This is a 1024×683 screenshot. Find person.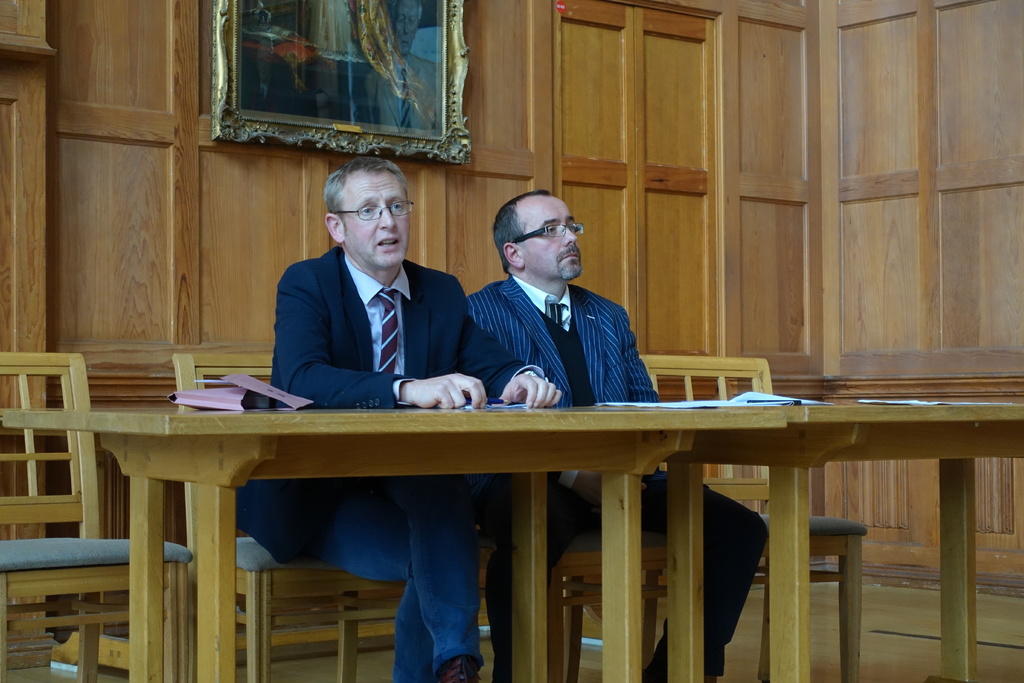
Bounding box: locate(463, 186, 771, 682).
